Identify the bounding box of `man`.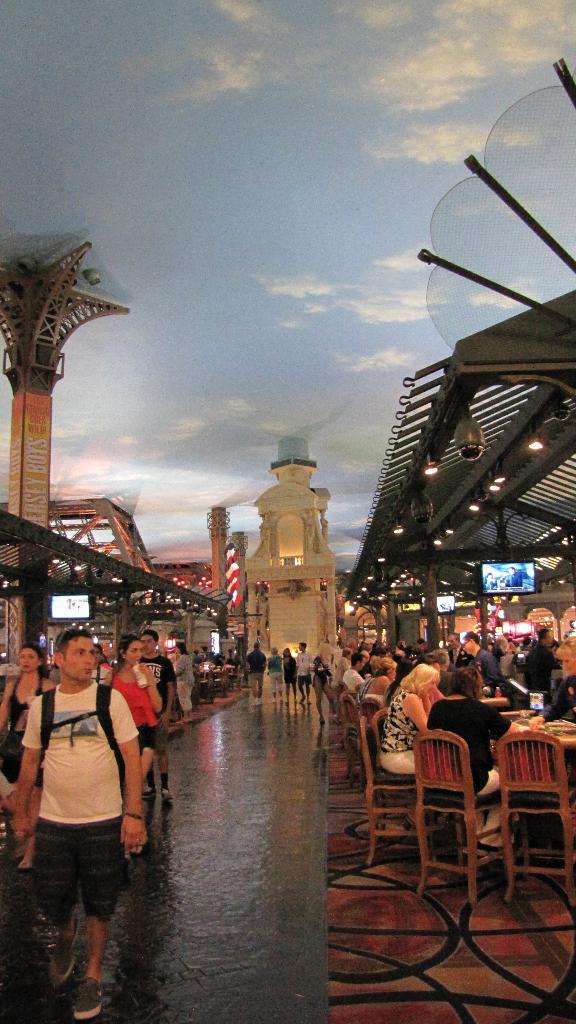
box(450, 630, 467, 669).
